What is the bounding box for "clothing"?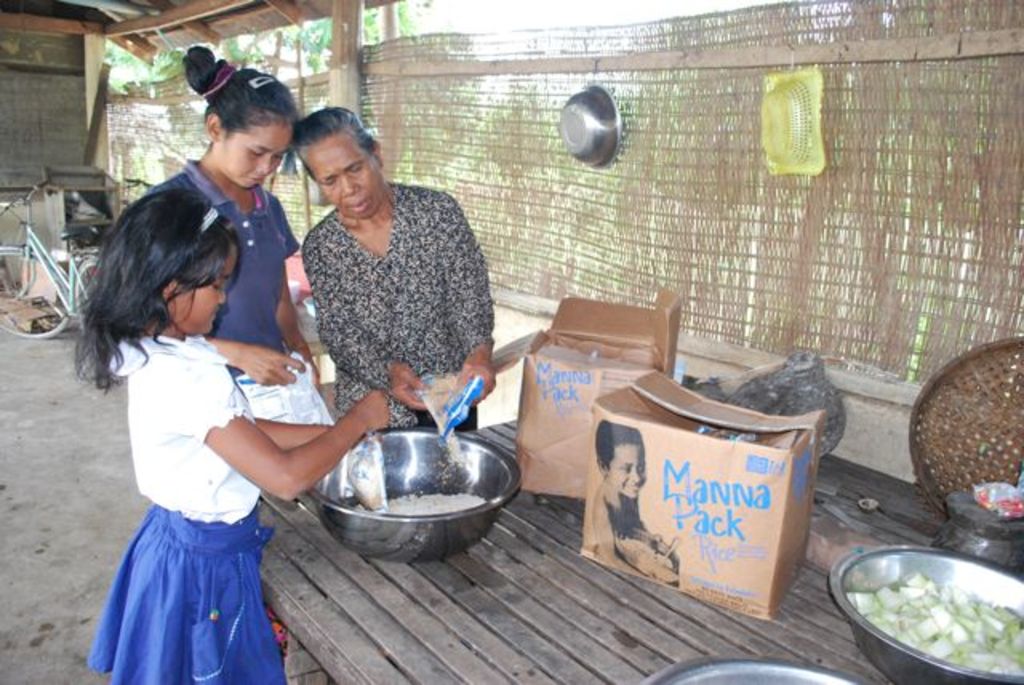
l=93, t=394, r=290, b=658.
